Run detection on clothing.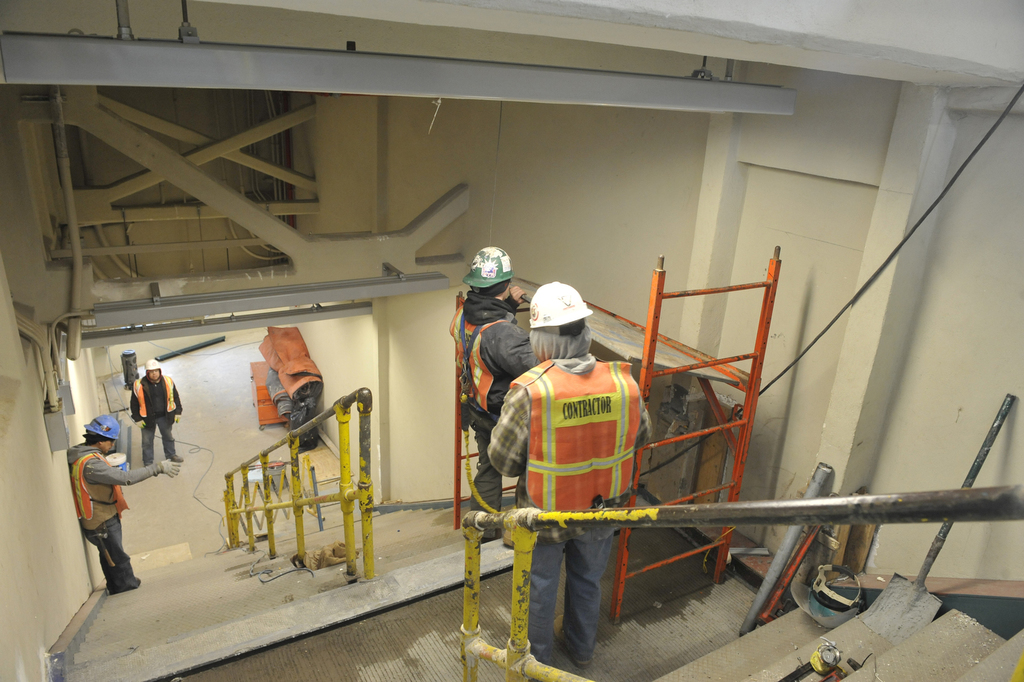
Result: Rect(130, 373, 182, 467).
